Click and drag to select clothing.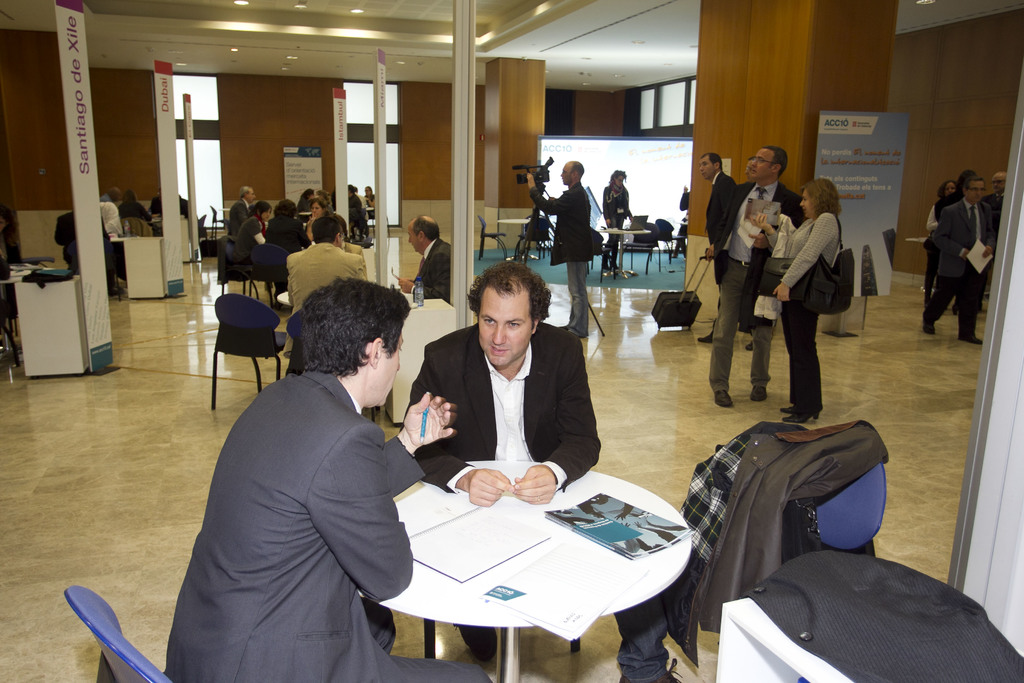
Selection: l=272, t=215, r=306, b=247.
